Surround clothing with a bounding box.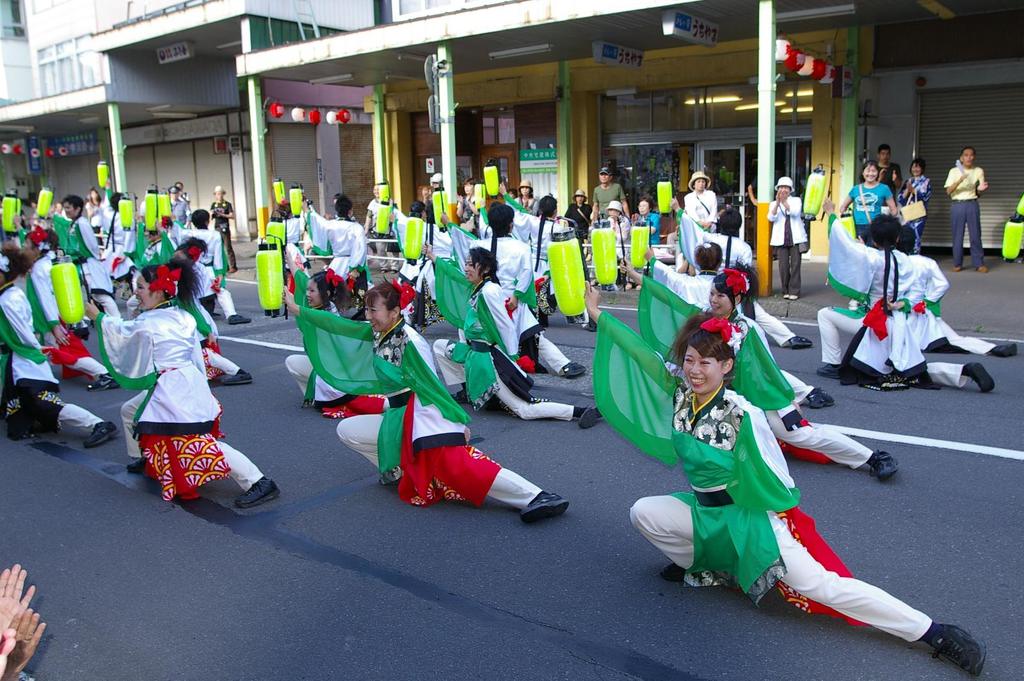
{"x1": 586, "y1": 309, "x2": 932, "y2": 645}.
